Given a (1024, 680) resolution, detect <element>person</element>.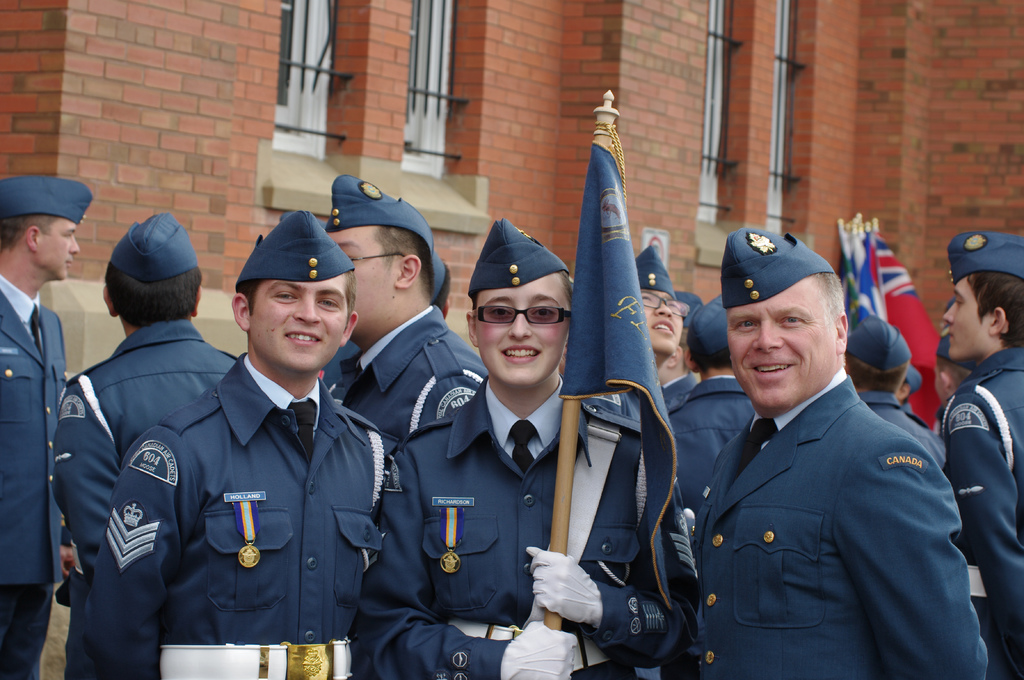
(628,239,684,386).
